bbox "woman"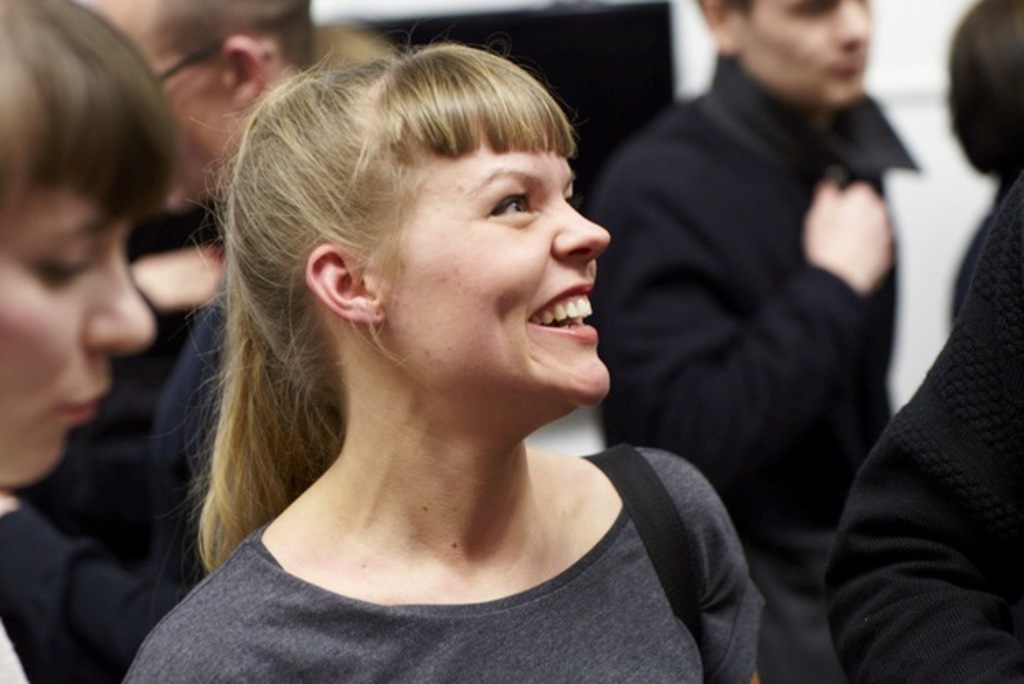
x1=116, y1=53, x2=778, y2=682
